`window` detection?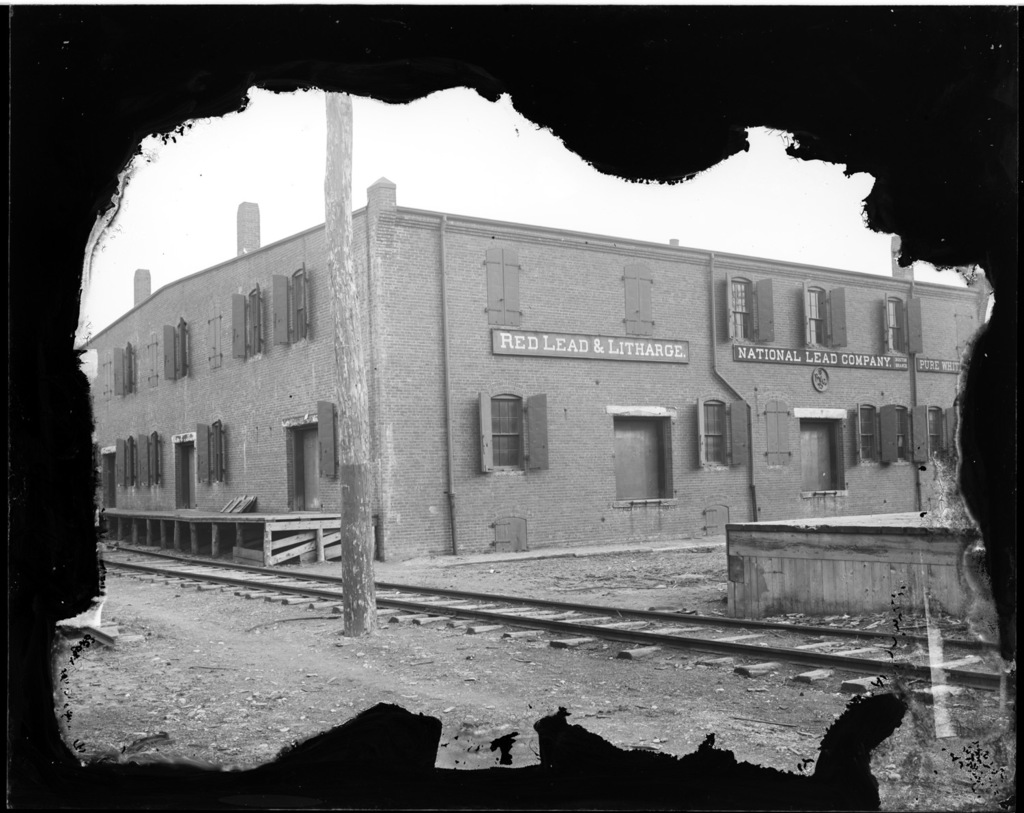
[x1=627, y1=405, x2=691, y2=509]
